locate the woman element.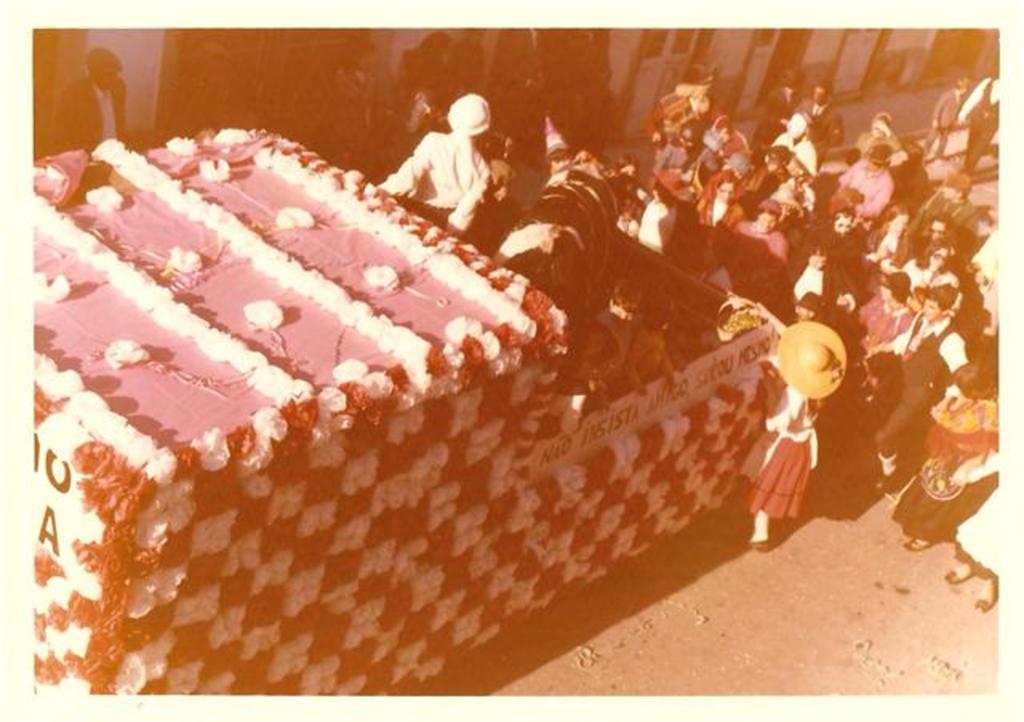
Element bbox: region(674, 117, 726, 171).
